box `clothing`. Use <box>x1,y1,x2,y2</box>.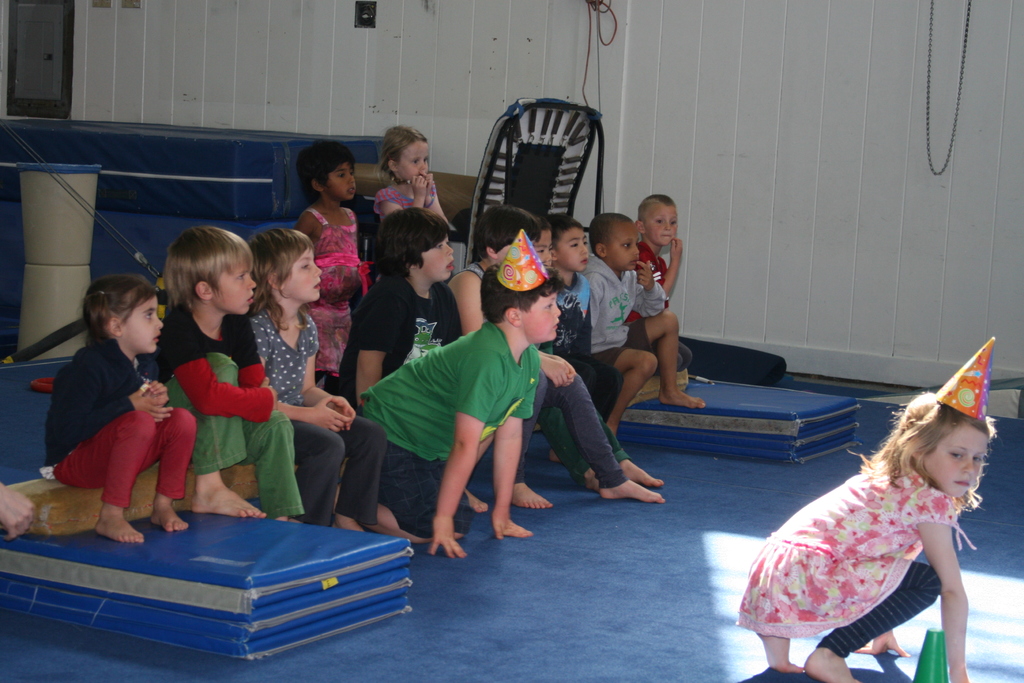
<box>376,186,440,223</box>.
